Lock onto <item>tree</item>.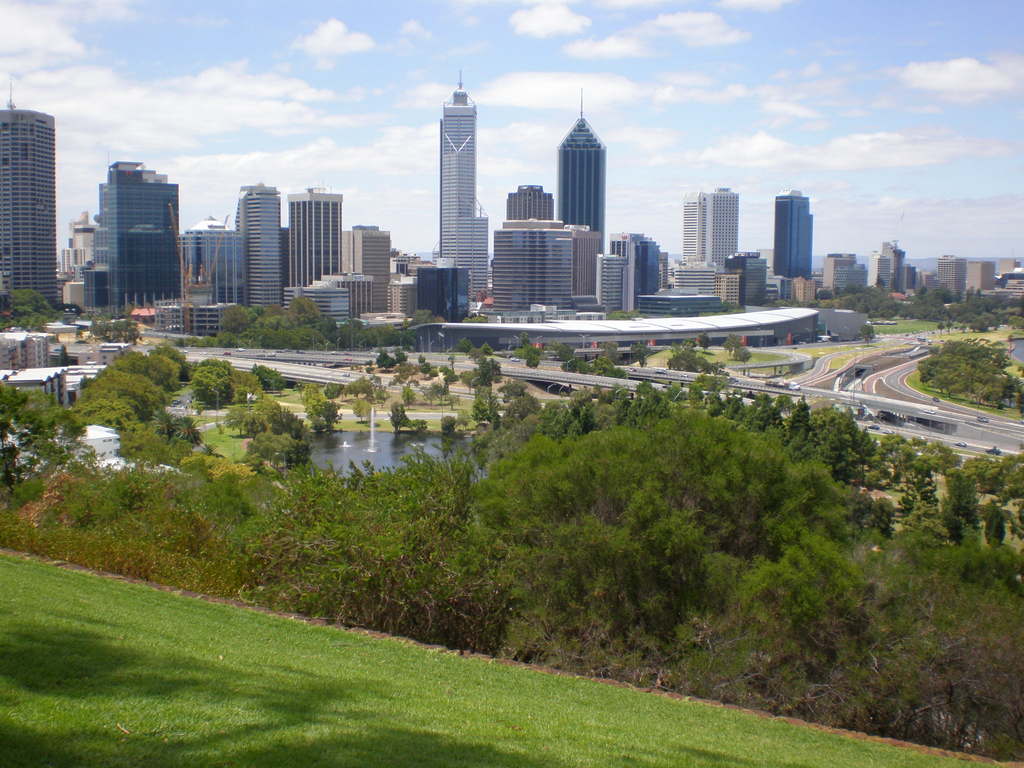
Locked: (left=456, top=339, right=474, bottom=358).
